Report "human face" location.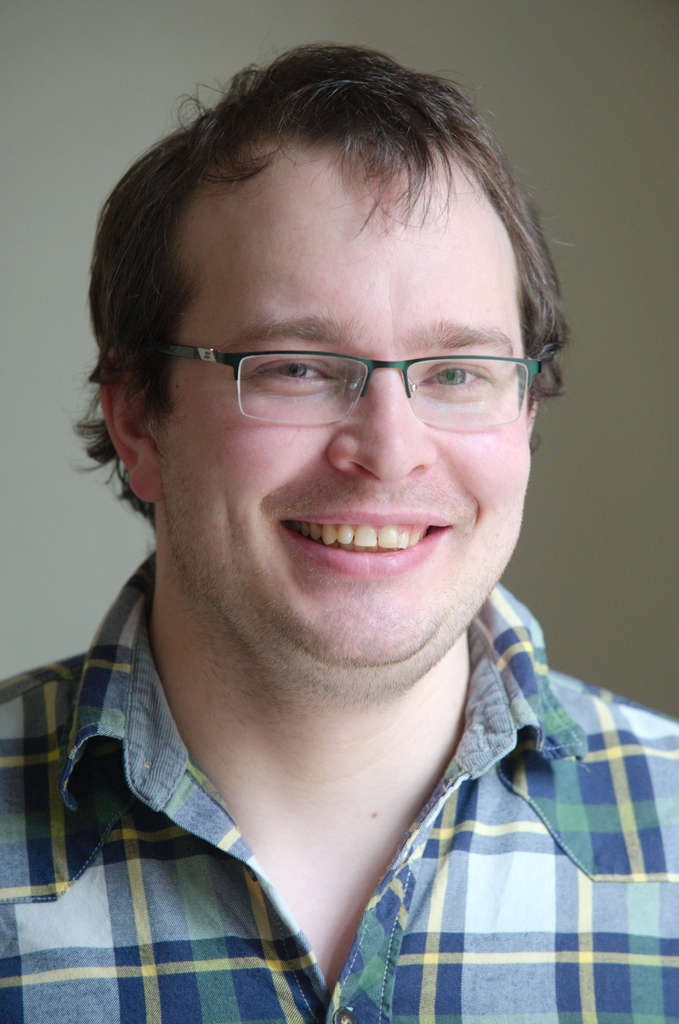
Report: 159 137 533 676.
